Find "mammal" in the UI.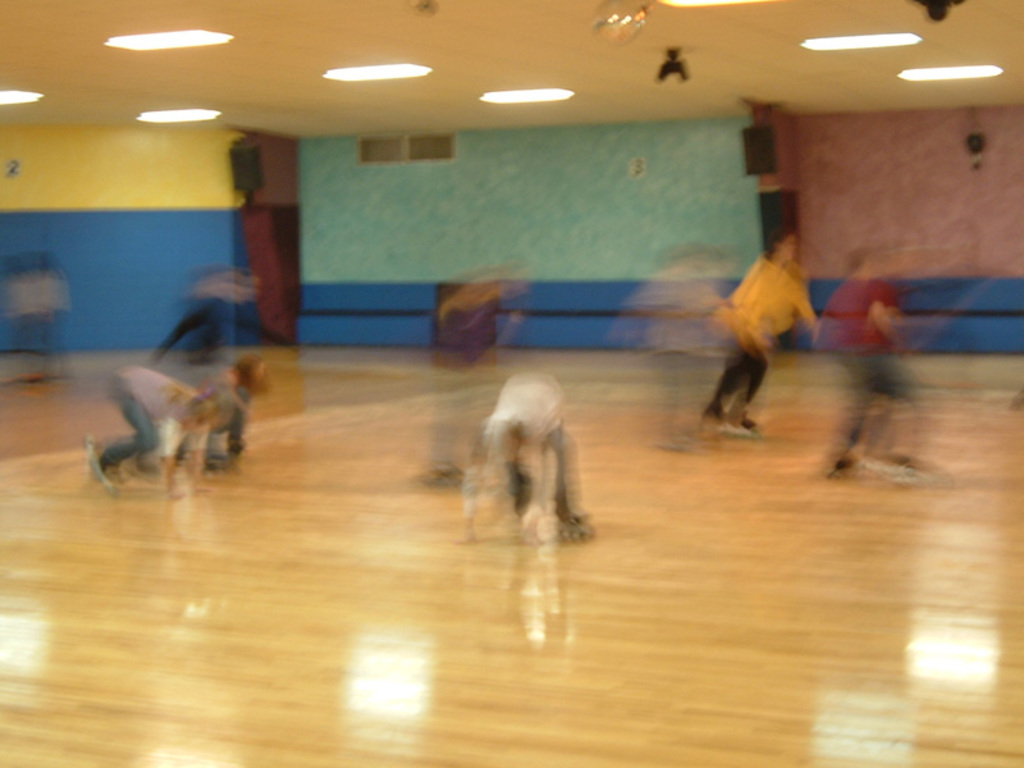
UI element at detection(700, 225, 827, 439).
